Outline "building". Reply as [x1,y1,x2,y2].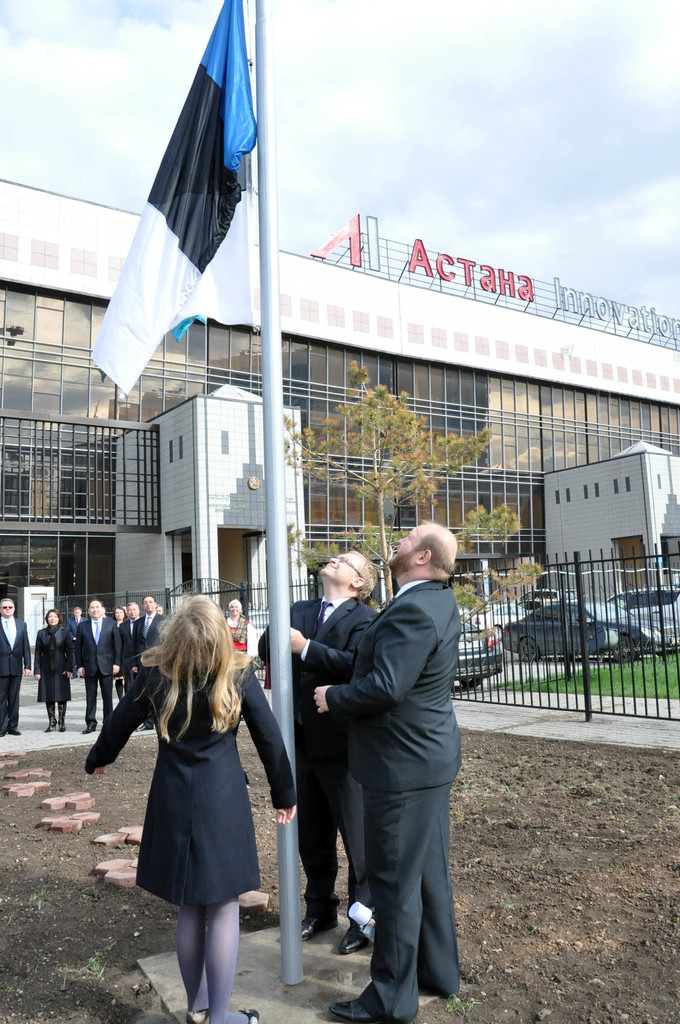
[0,174,679,662].
